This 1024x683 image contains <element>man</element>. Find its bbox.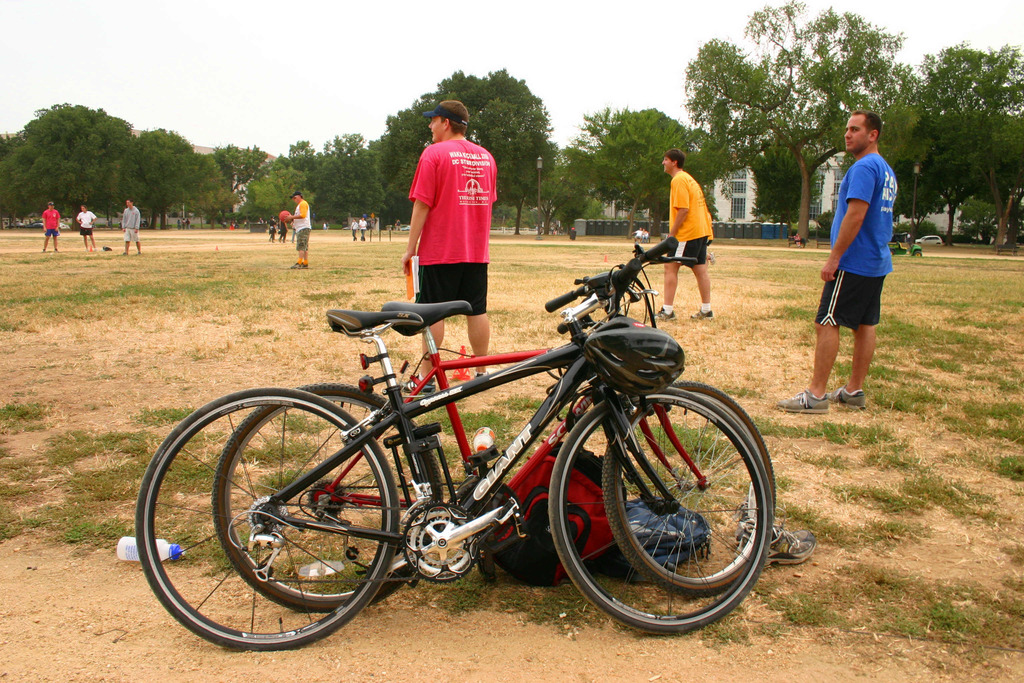
pyautogui.locateOnScreen(39, 202, 63, 252).
